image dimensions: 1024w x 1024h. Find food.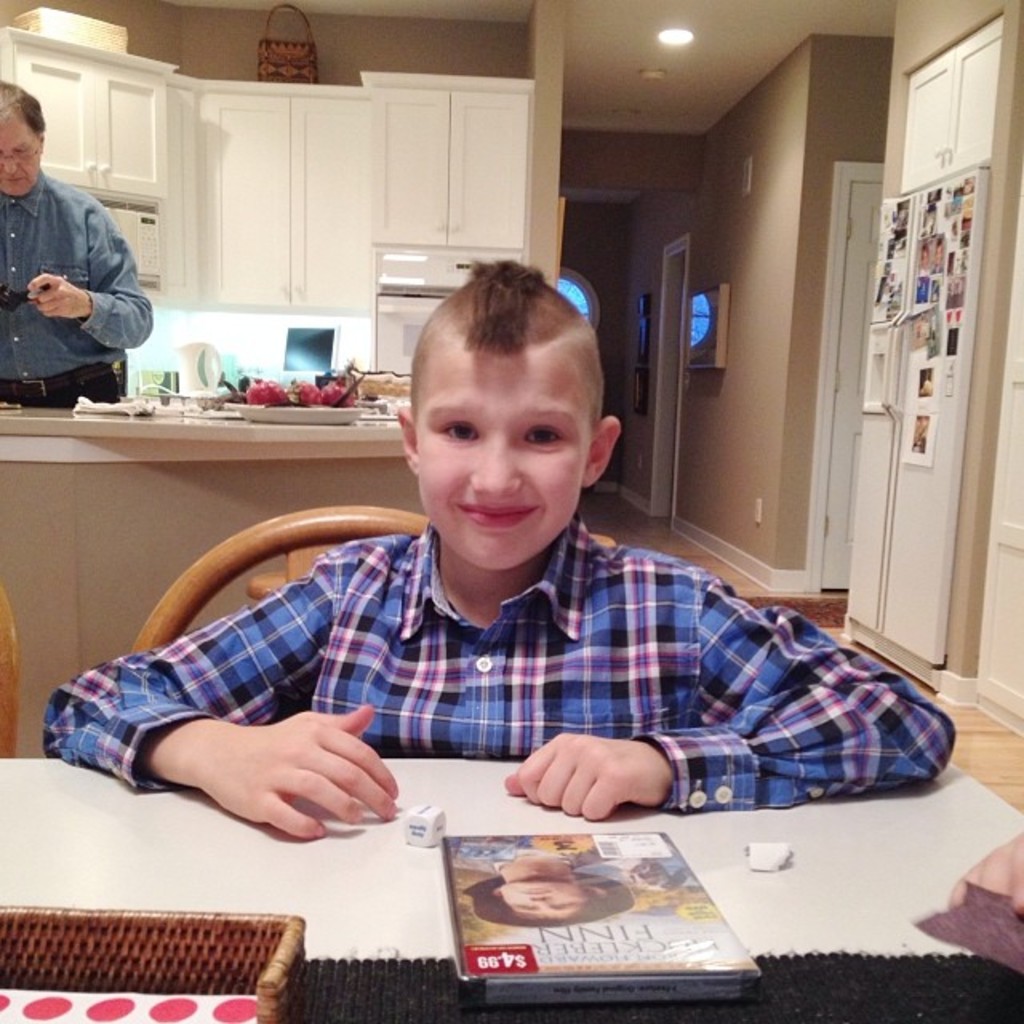
[x1=238, y1=381, x2=288, y2=402].
